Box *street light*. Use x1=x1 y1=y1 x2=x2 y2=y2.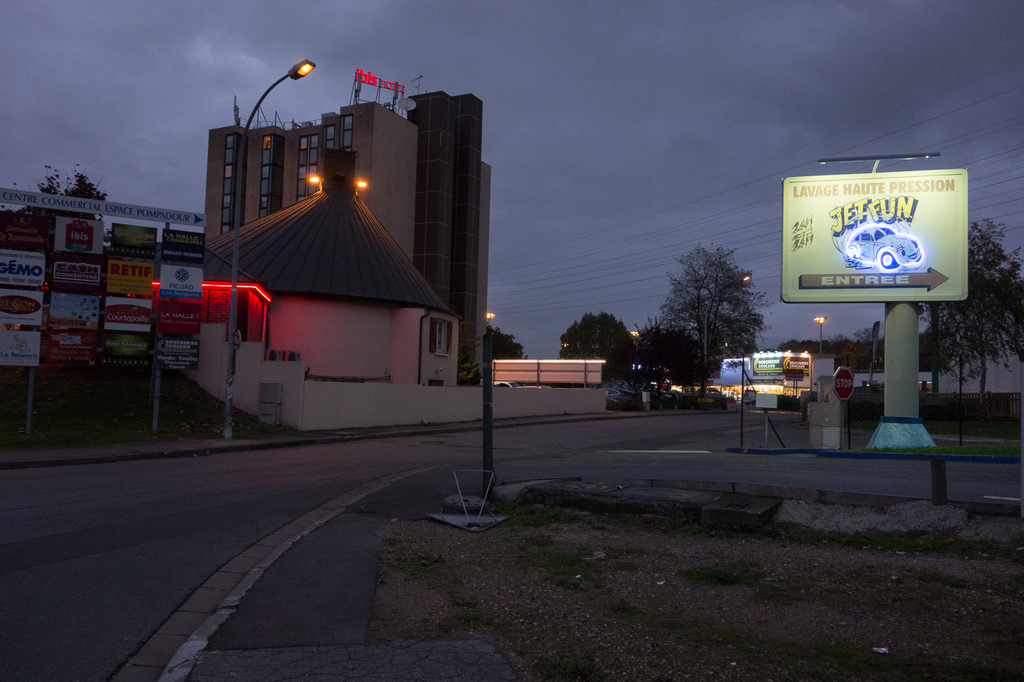
x1=486 y1=311 x2=499 y2=332.
